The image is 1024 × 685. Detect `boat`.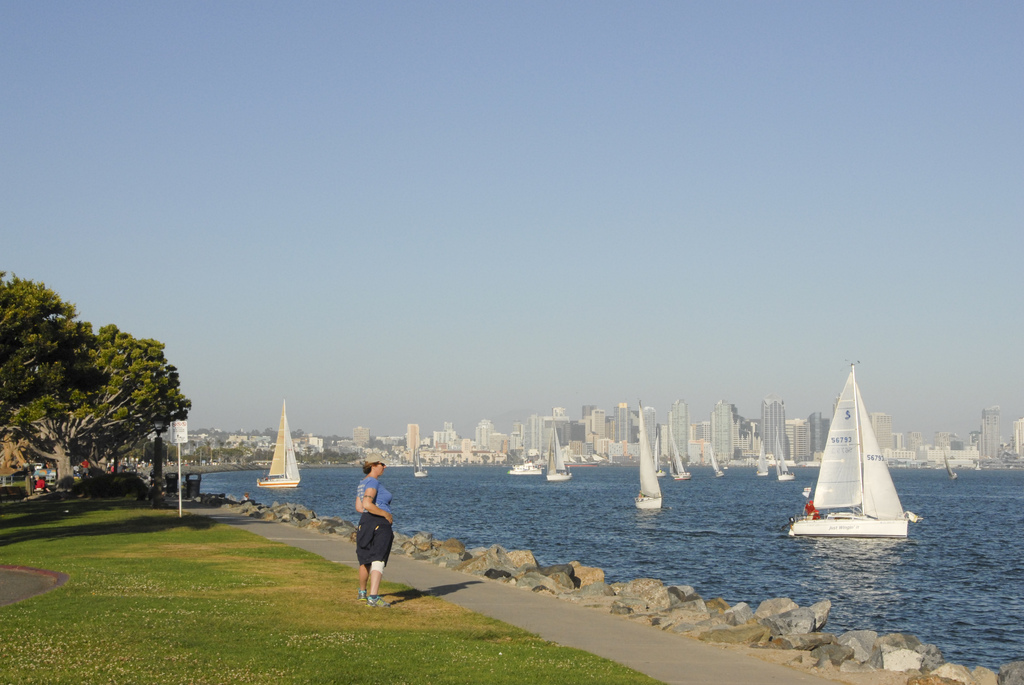
Detection: 634/404/660/506.
